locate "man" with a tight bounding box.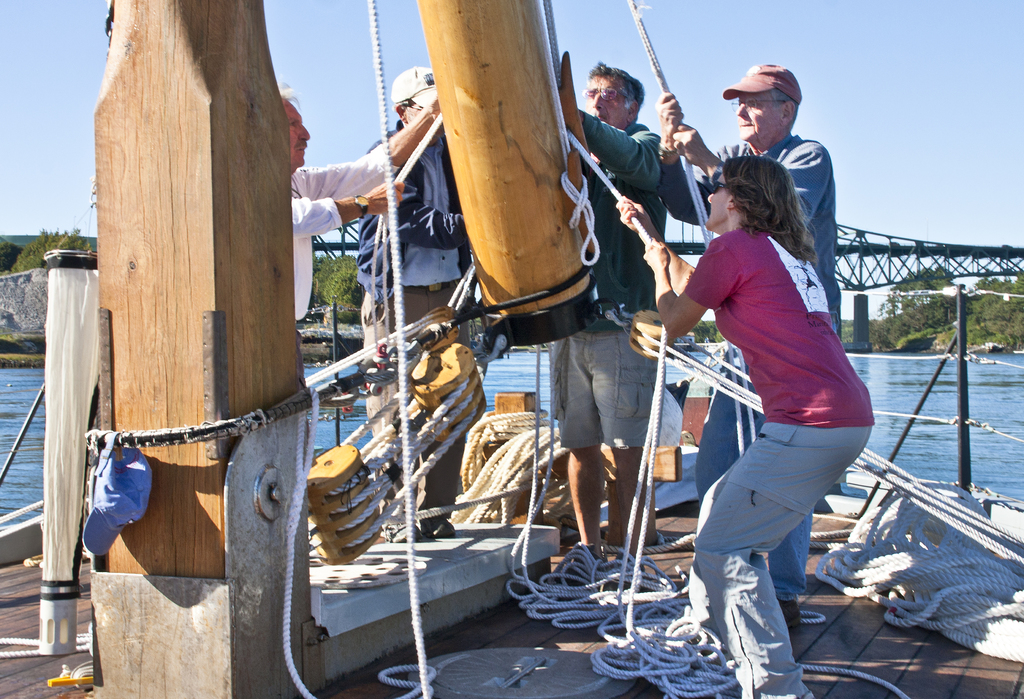
{"x1": 275, "y1": 76, "x2": 444, "y2": 385}.
